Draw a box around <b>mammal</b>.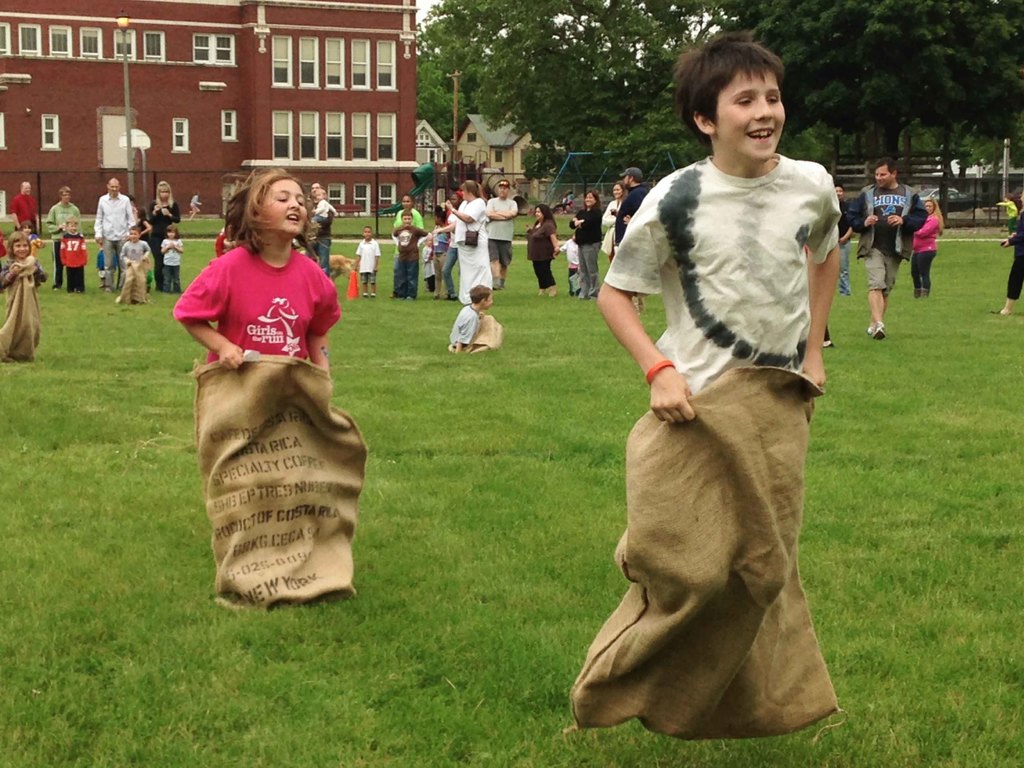
crop(447, 285, 492, 351).
